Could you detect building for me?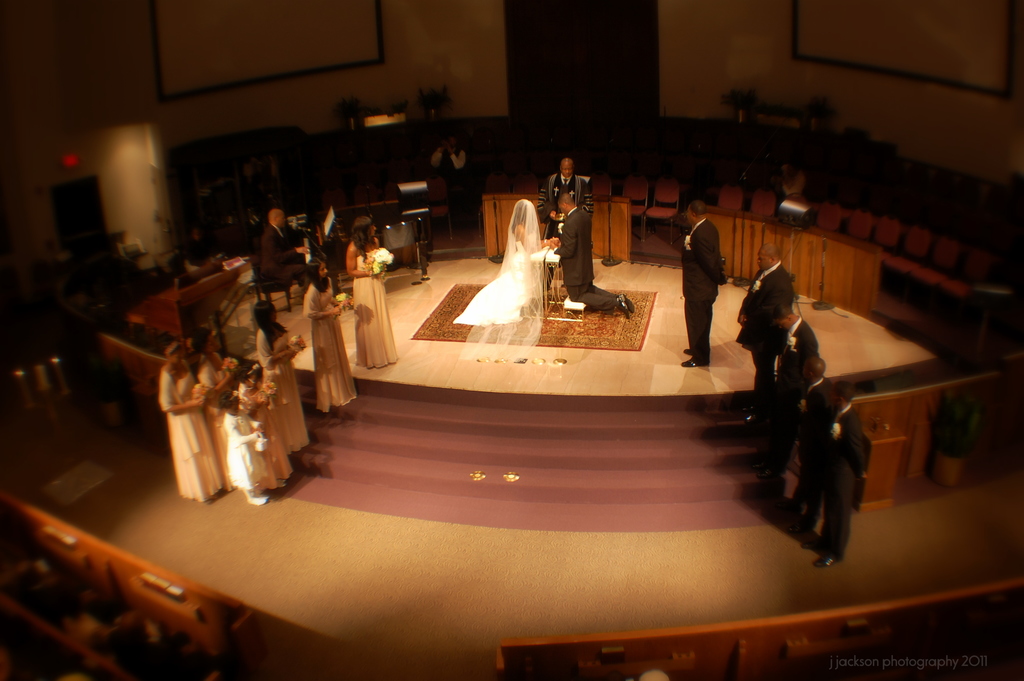
Detection result: [0, 0, 1023, 680].
